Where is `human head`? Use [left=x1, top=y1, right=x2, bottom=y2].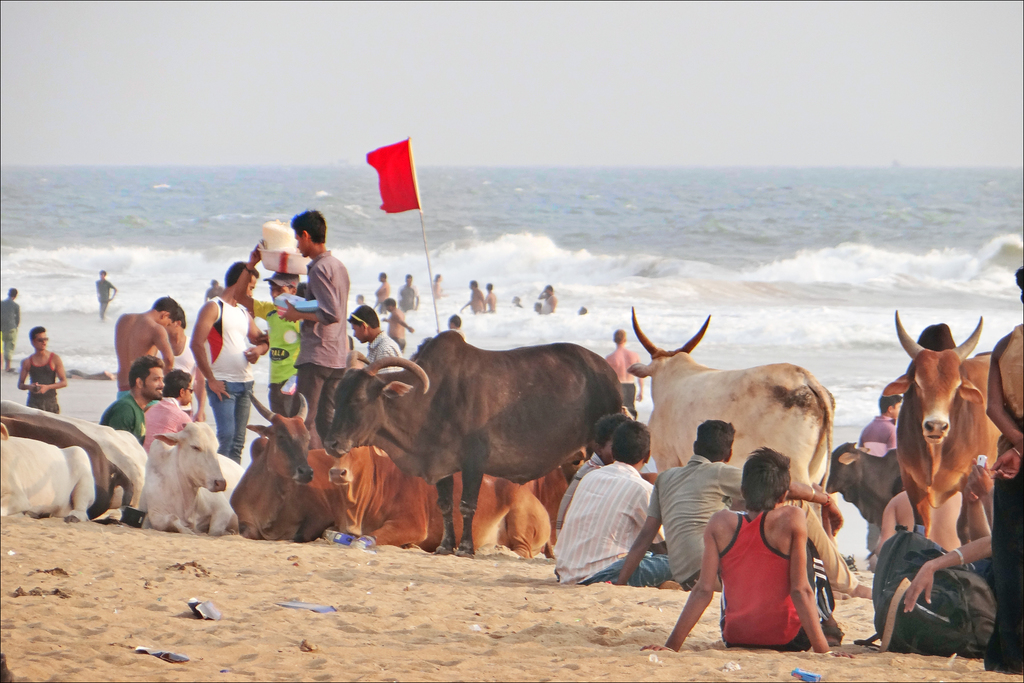
[left=486, top=281, right=491, bottom=292].
